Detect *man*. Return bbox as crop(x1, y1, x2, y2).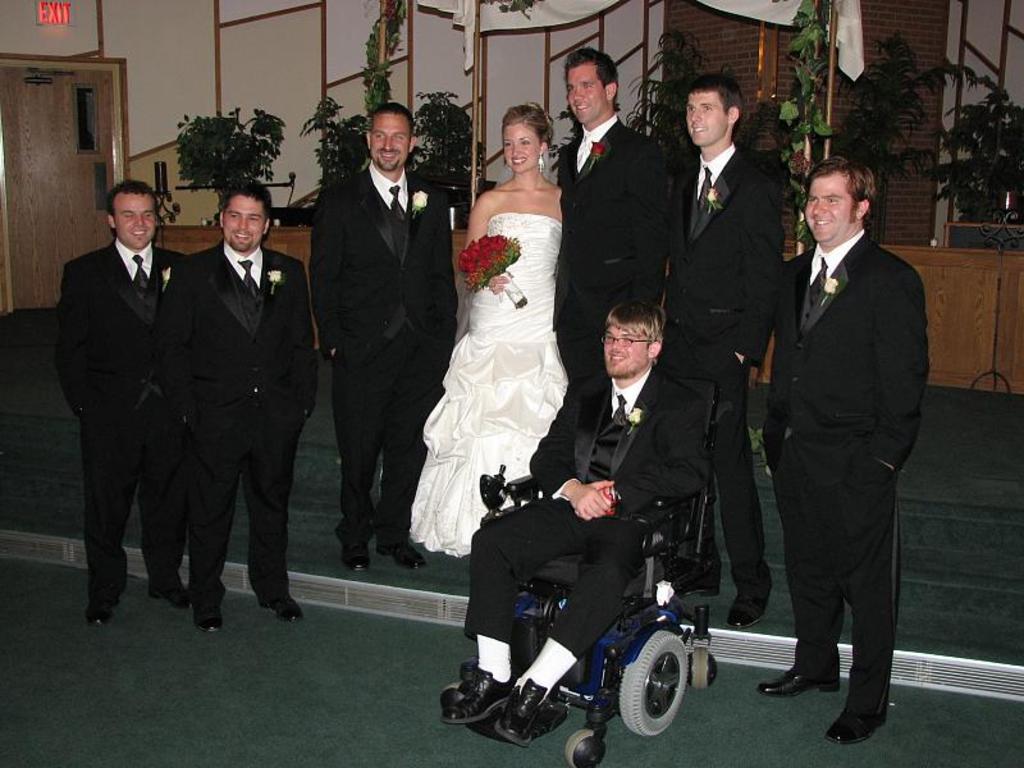
crop(50, 154, 205, 643).
